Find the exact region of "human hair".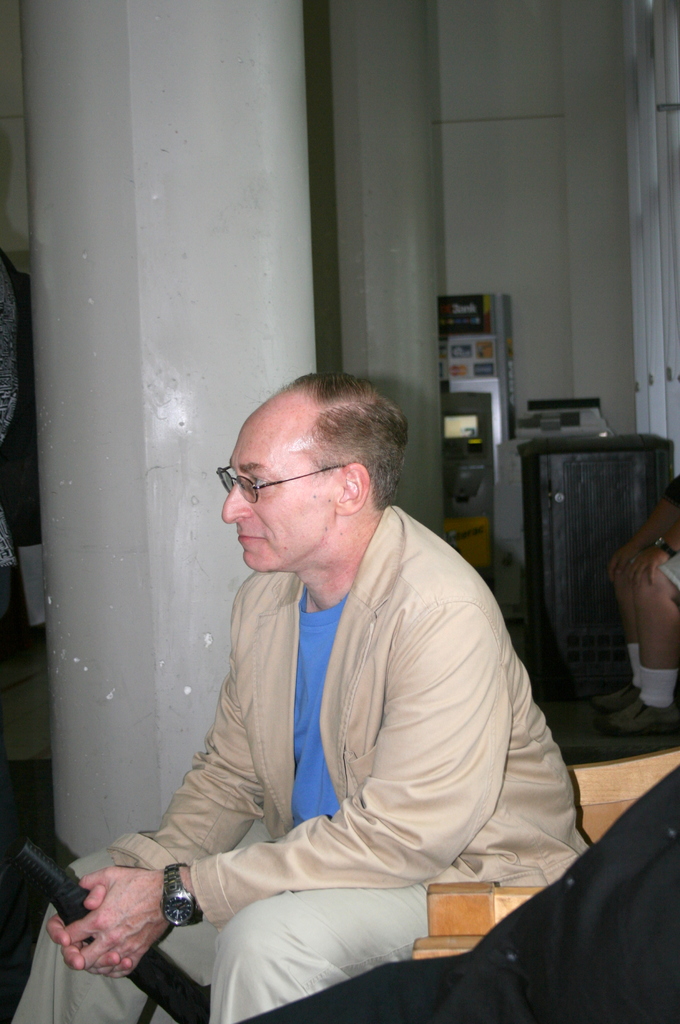
Exact region: rect(285, 373, 416, 504).
